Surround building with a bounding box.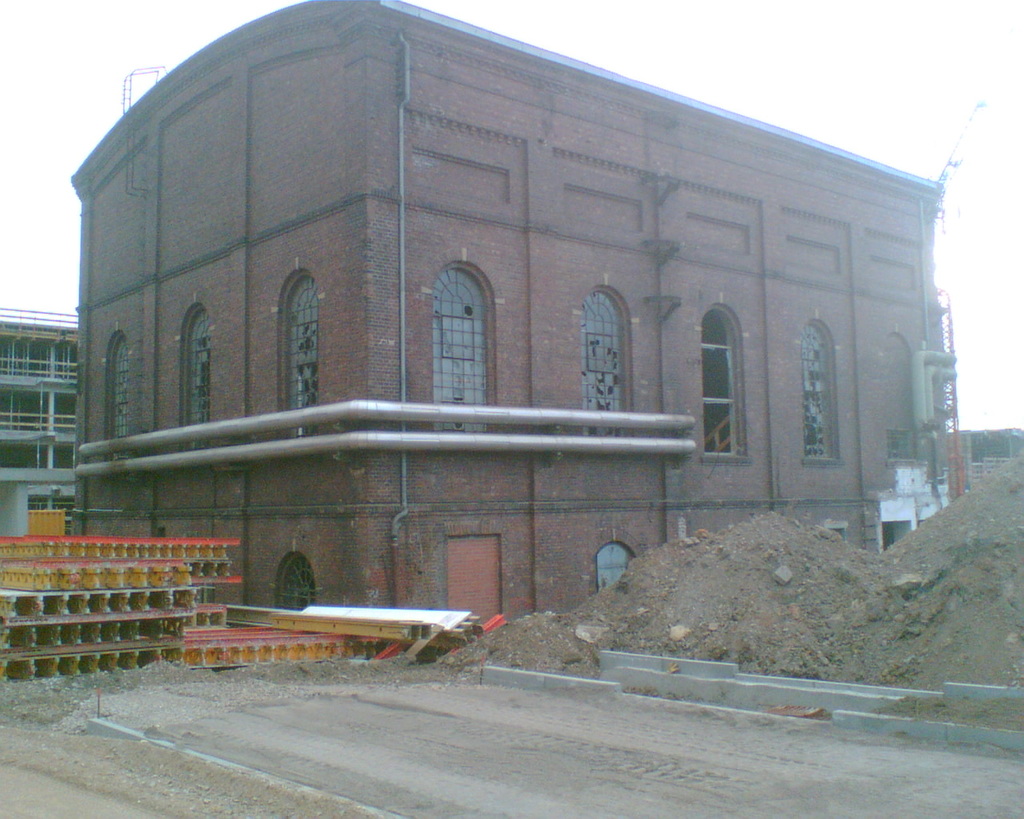
[left=73, top=0, right=966, bottom=631].
